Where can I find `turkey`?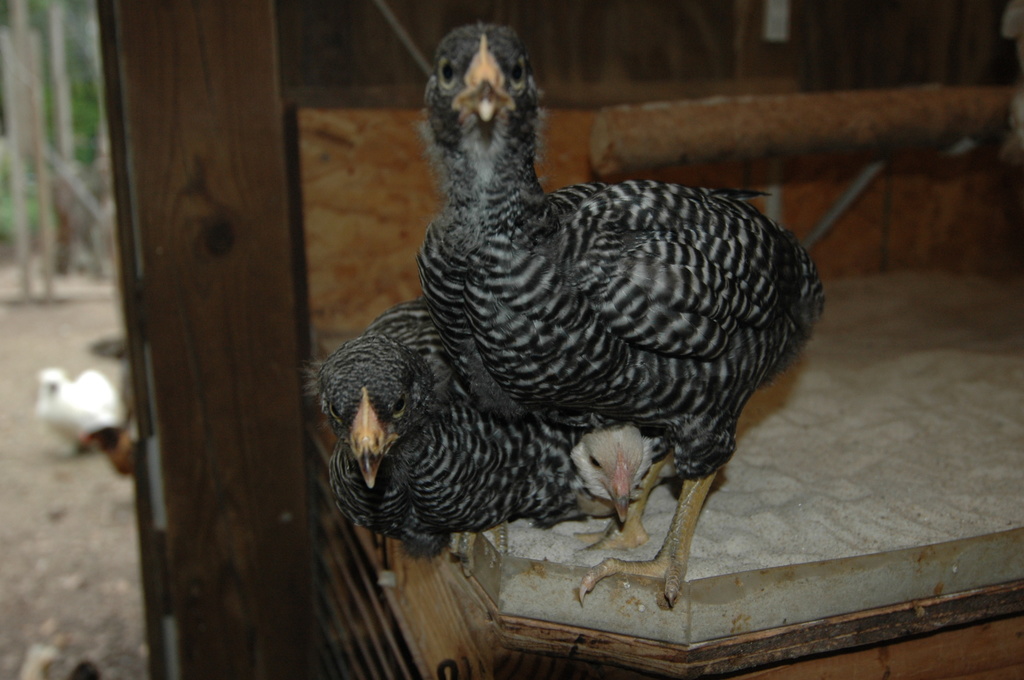
You can find it at x1=566, y1=421, x2=665, y2=528.
